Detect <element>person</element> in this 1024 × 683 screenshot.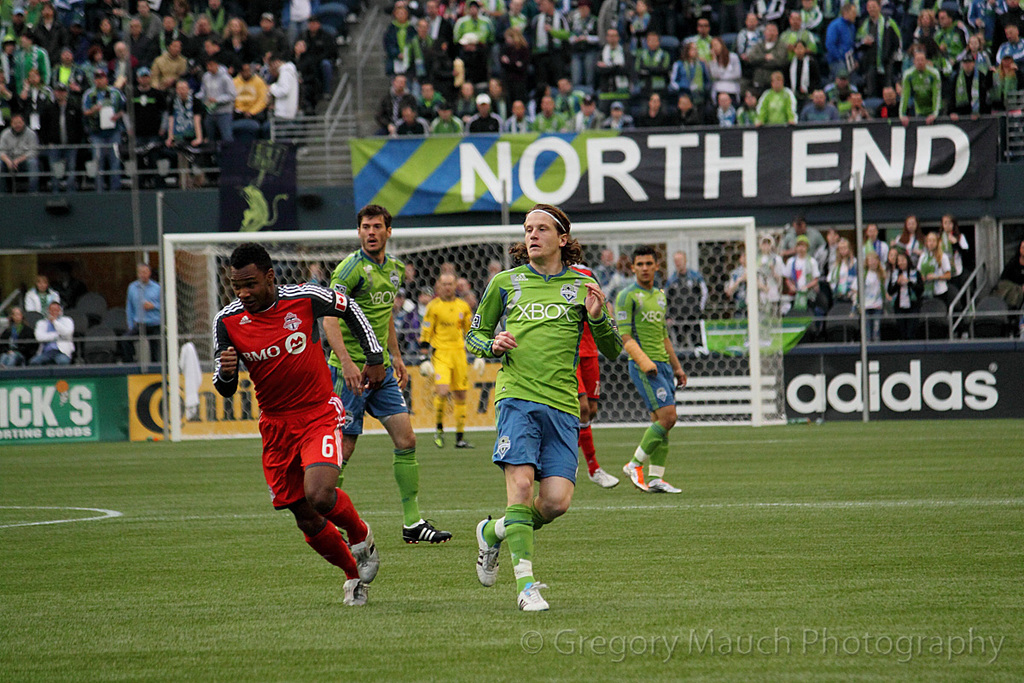
Detection: [27, 273, 64, 320].
